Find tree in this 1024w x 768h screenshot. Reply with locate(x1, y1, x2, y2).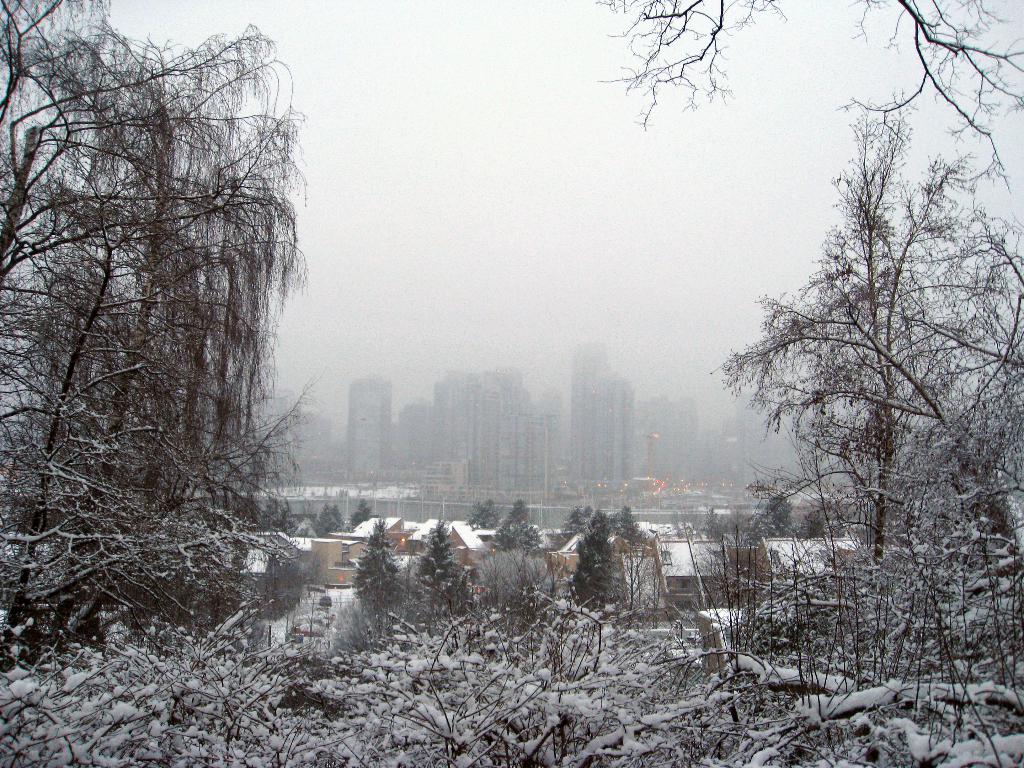
locate(492, 492, 534, 554).
